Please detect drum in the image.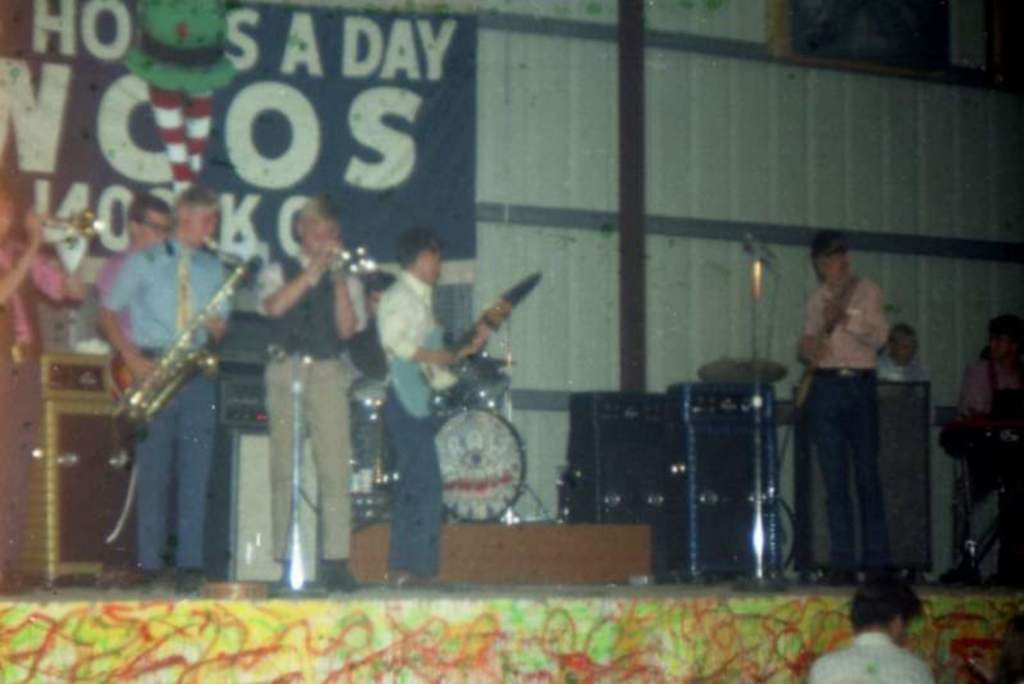
(433,409,525,516).
